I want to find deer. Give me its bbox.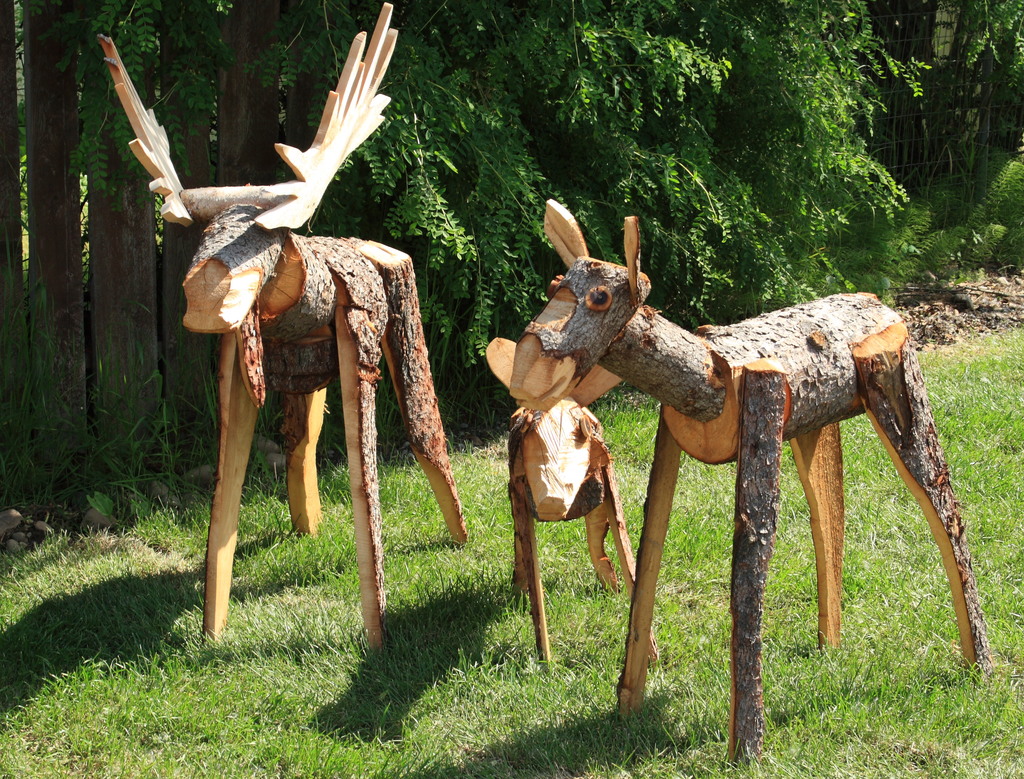
box=[507, 199, 992, 771].
